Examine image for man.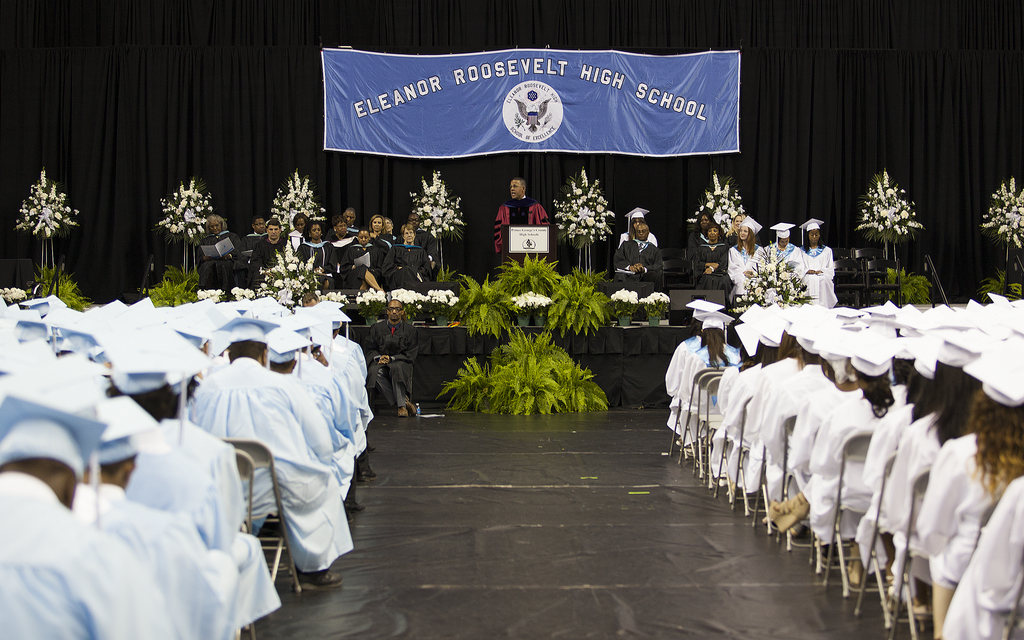
Examination result: [left=367, top=300, right=422, bottom=418].
